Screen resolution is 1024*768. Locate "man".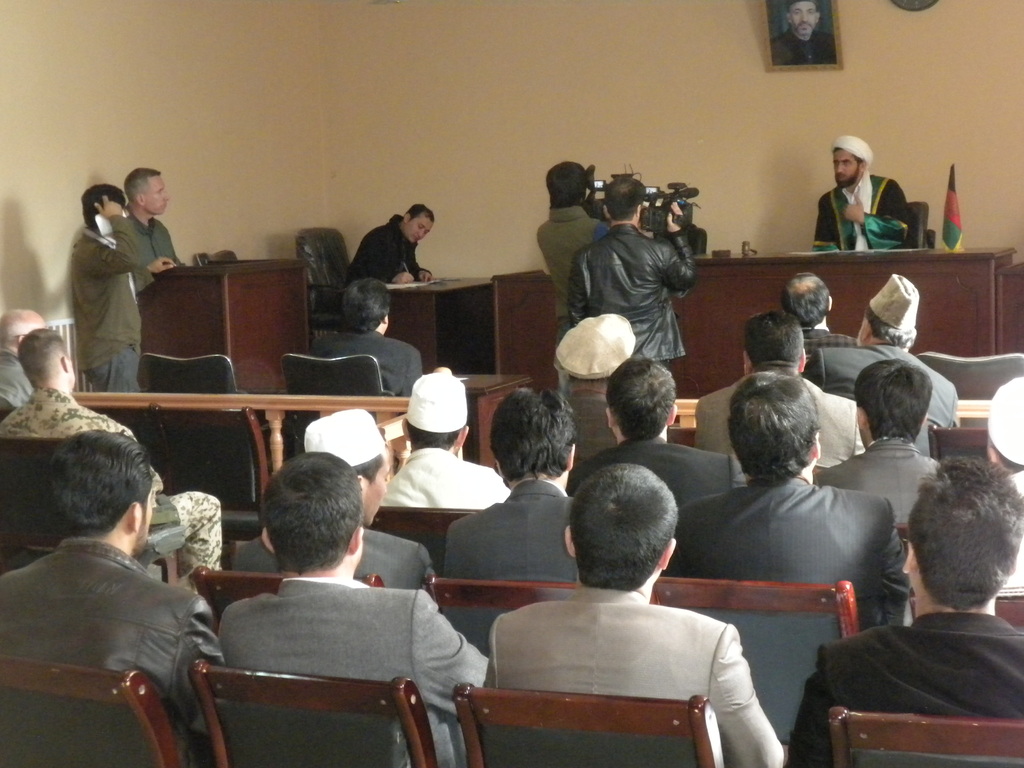
Rect(342, 204, 433, 299).
